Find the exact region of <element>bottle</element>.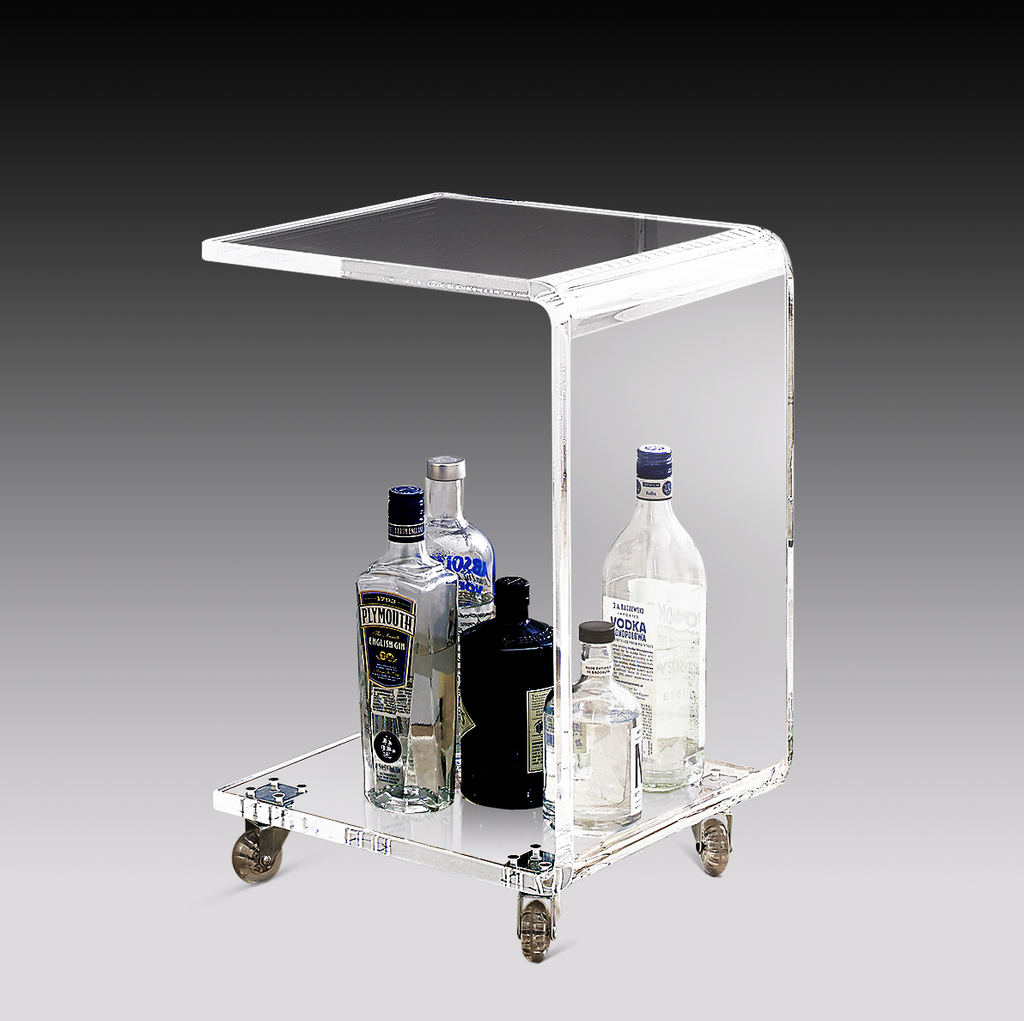
Exact region: {"x1": 419, "y1": 455, "x2": 495, "y2": 642}.
